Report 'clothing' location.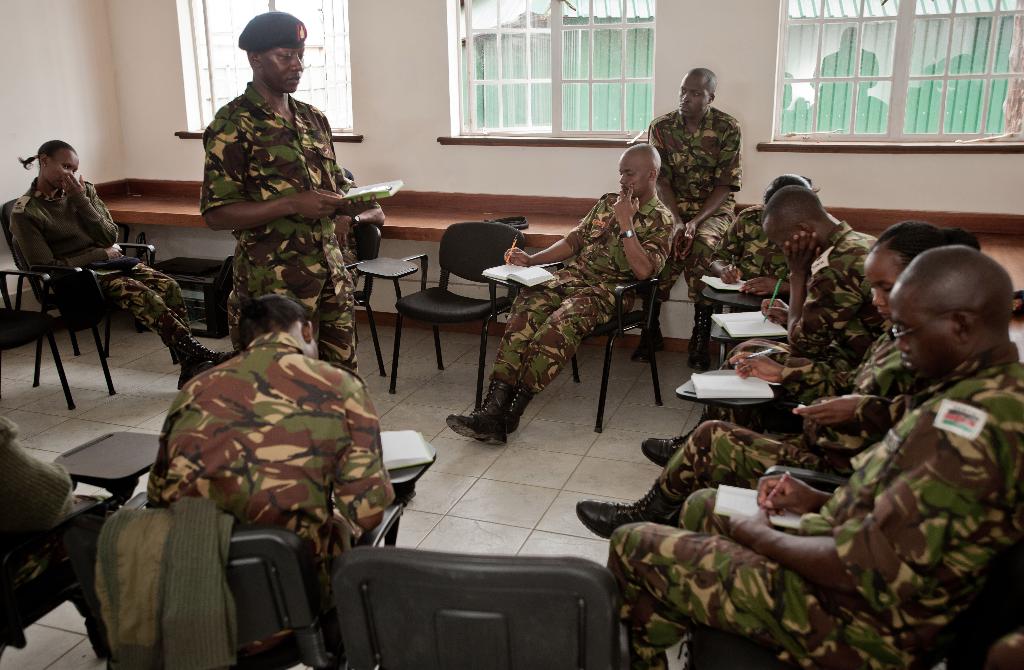
Report: {"left": 650, "top": 320, "right": 902, "bottom": 520}.
